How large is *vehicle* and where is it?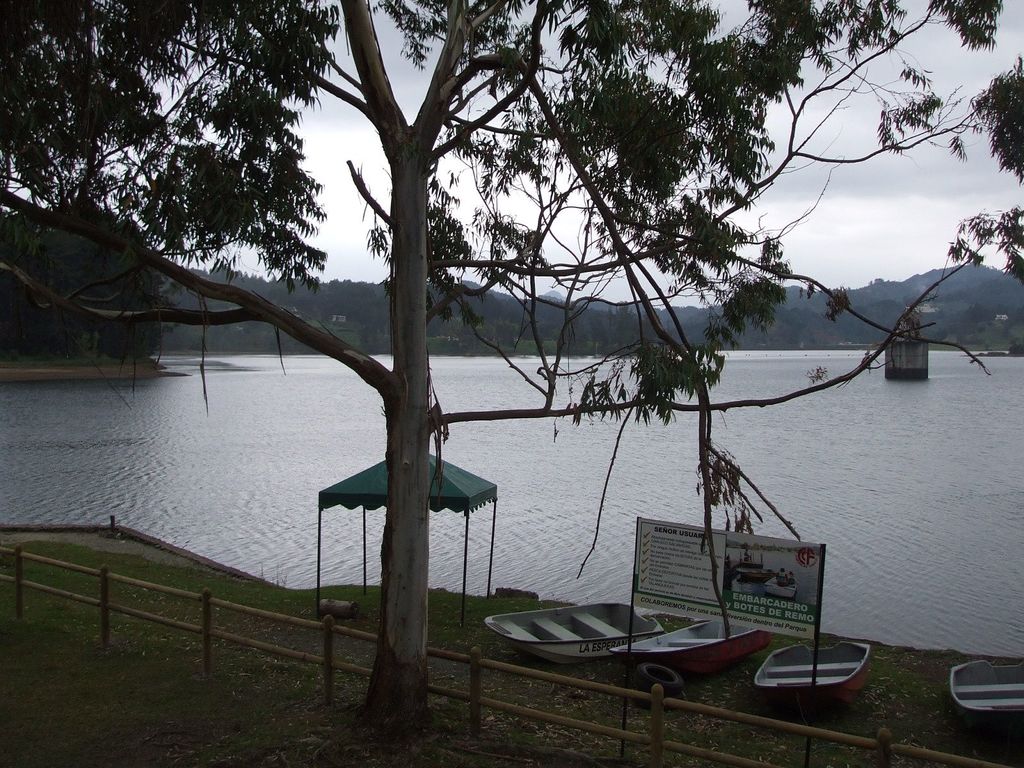
Bounding box: {"left": 751, "top": 637, "right": 873, "bottom": 708}.
